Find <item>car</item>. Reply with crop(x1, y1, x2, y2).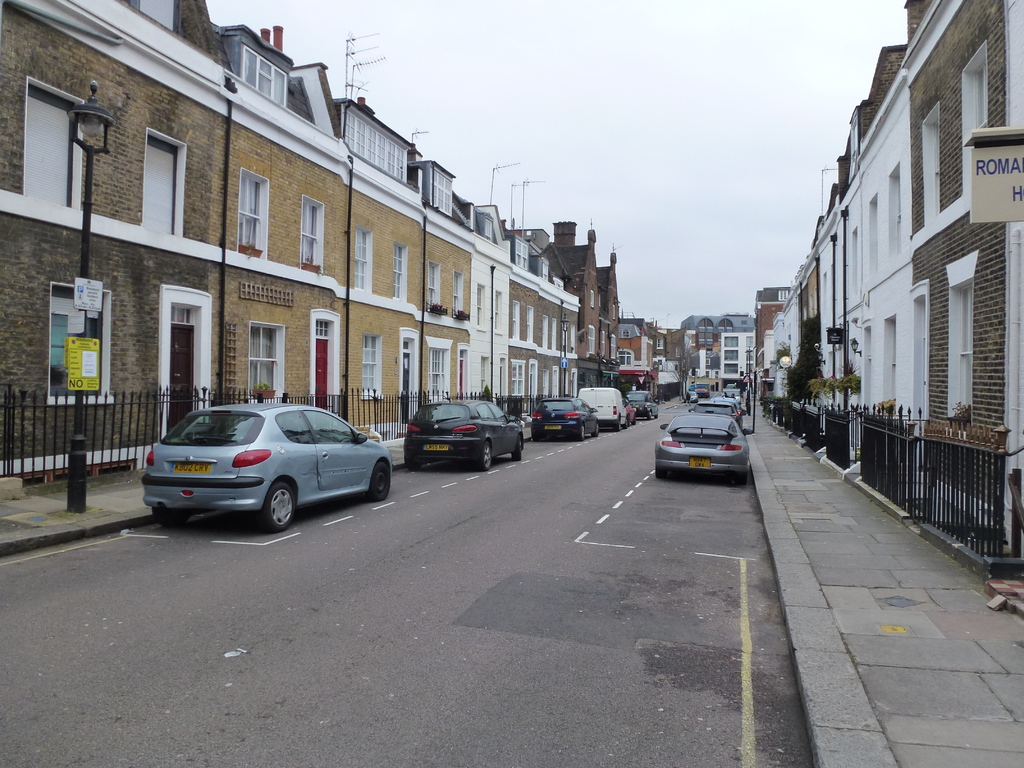
crop(402, 385, 524, 471).
